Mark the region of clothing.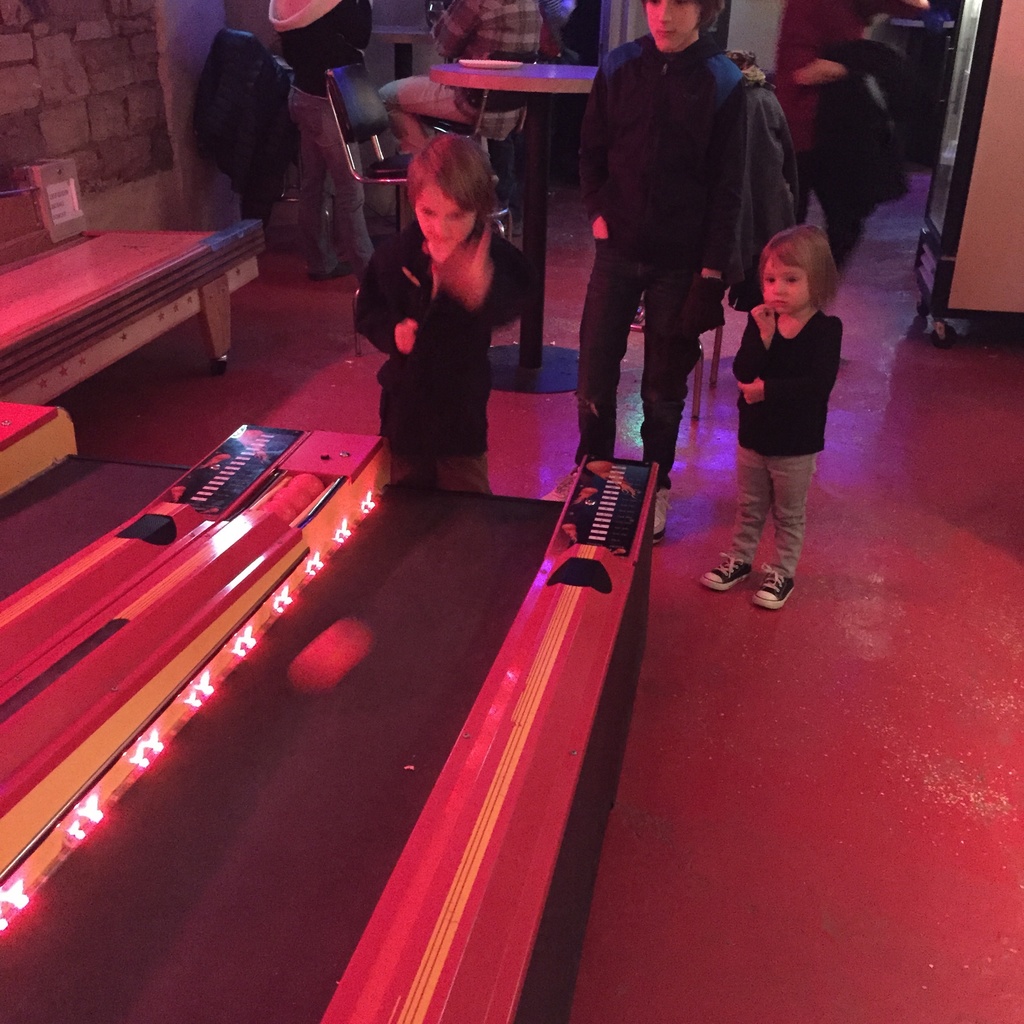
Region: (x1=358, y1=214, x2=548, y2=500).
